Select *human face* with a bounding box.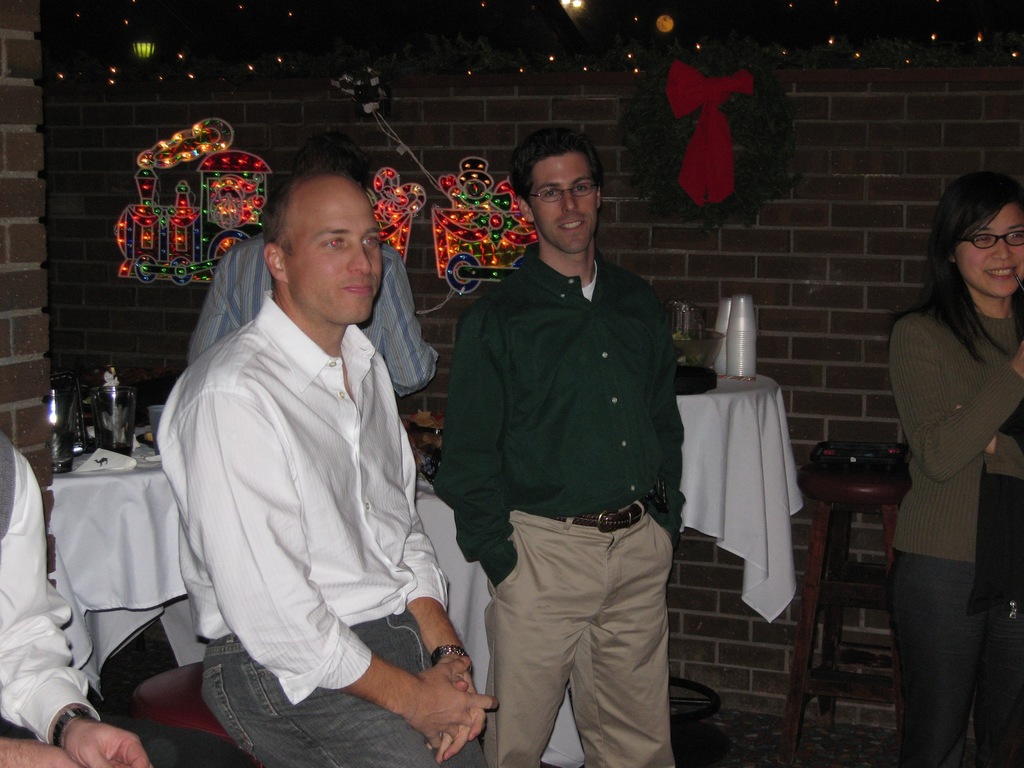
(left=534, top=155, right=598, bottom=257).
